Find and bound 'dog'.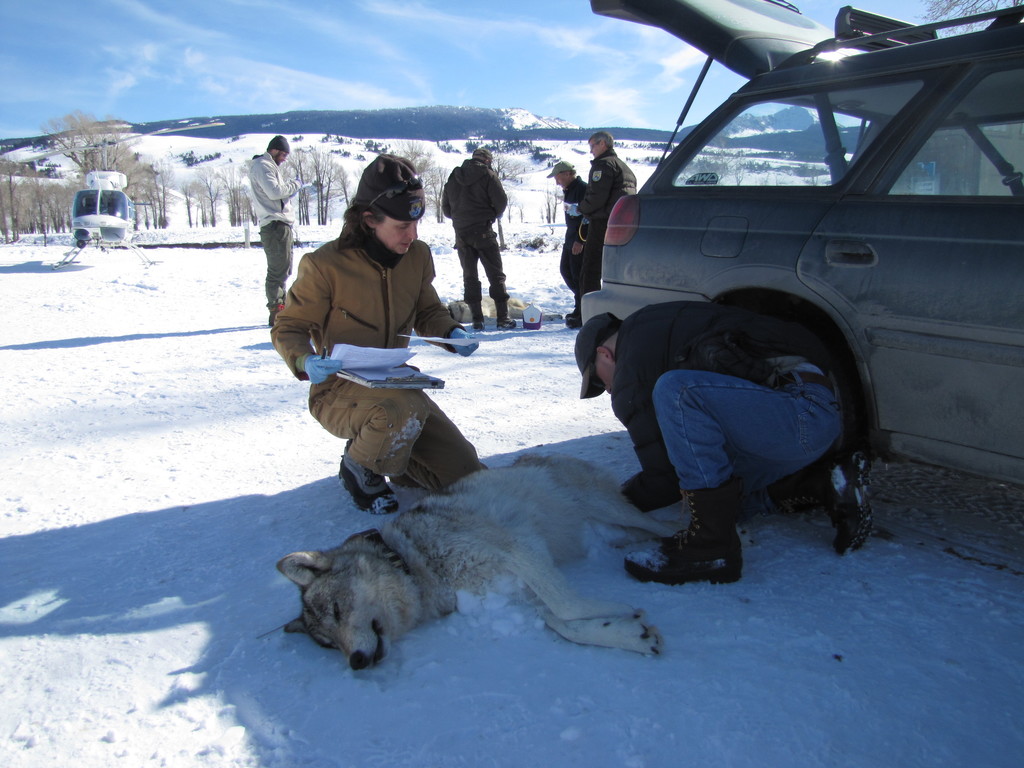
Bound: crop(276, 458, 755, 673).
